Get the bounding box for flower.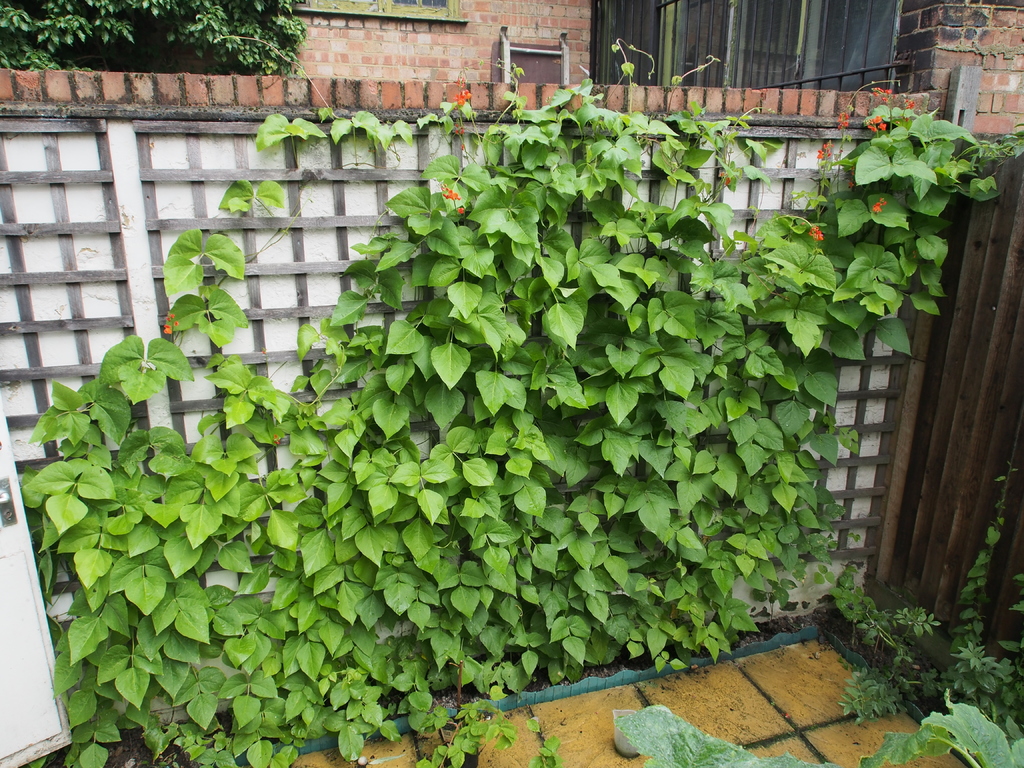
(808, 226, 823, 241).
